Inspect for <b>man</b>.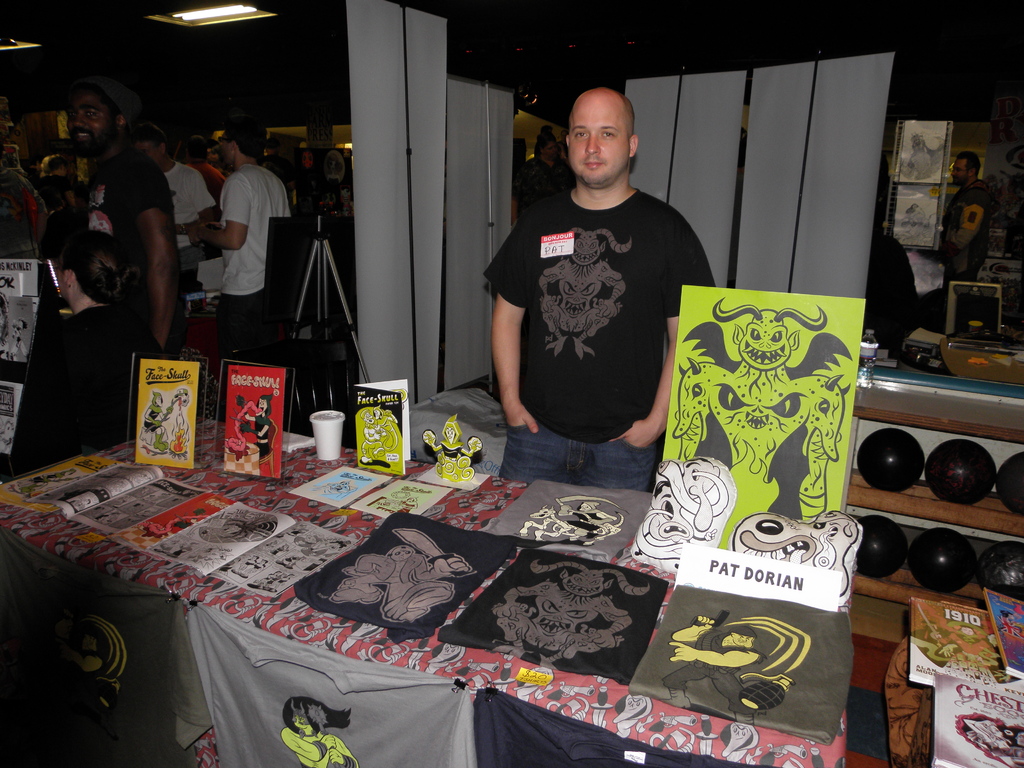
Inspection: x1=289 y1=114 x2=350 y2=209.
